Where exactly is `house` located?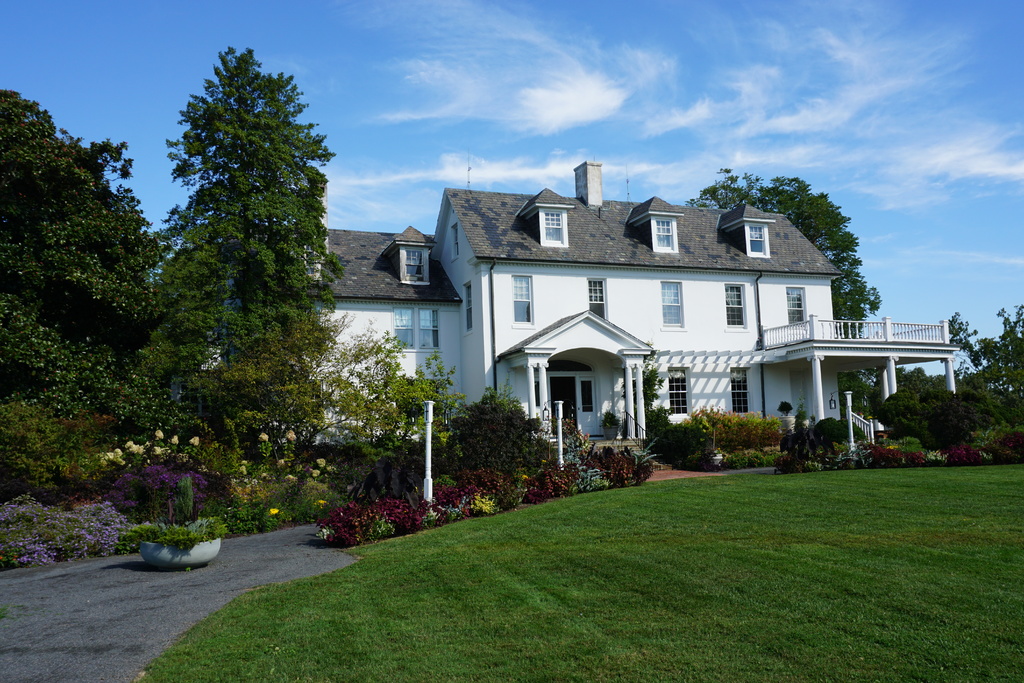
Its bounding box is left=204, top=158, right=955, bottom=462.
